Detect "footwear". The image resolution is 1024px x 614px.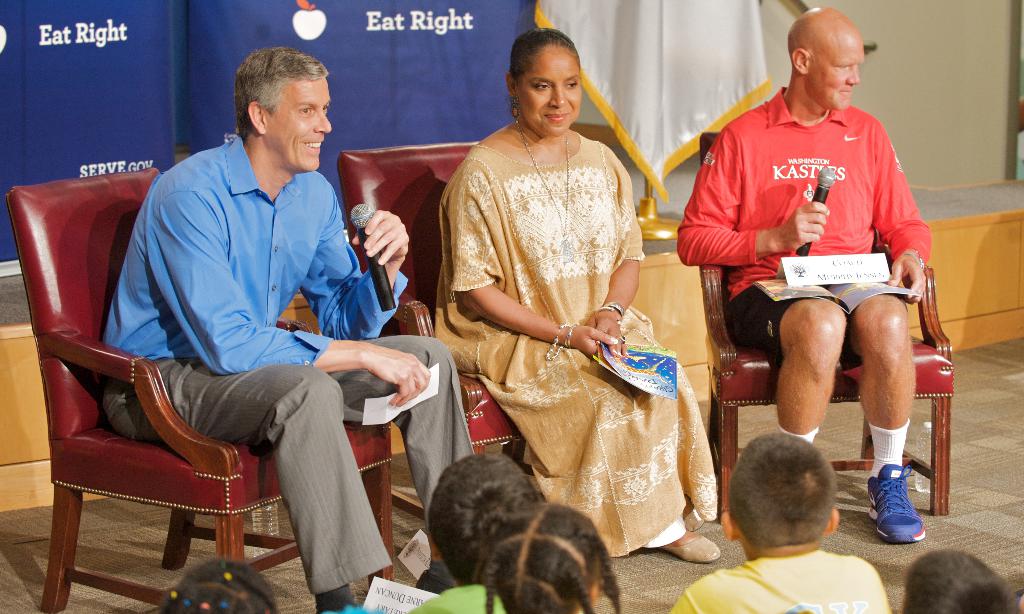
select_region(882, 469, 940, 549).
